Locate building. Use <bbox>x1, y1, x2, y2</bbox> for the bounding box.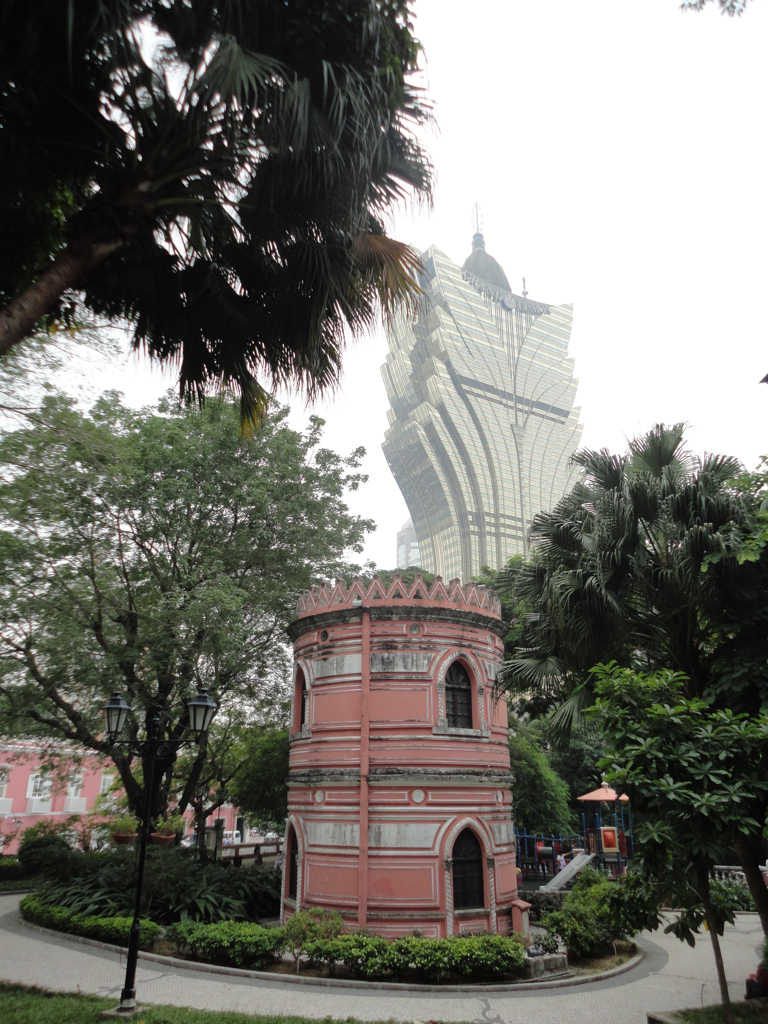
<bbox>374, 207, 582, 585</bbox>.
